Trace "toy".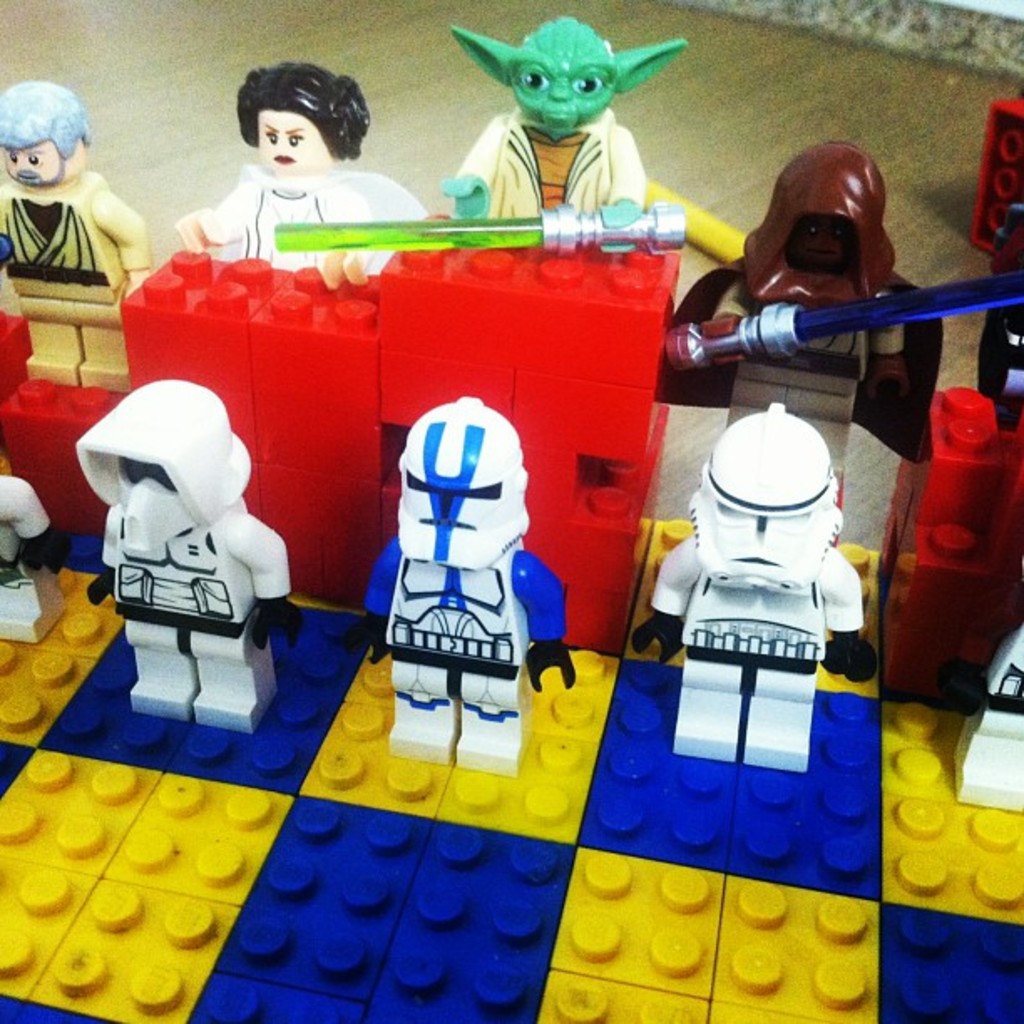
Traced to box=[631, 433, 882, 740].
